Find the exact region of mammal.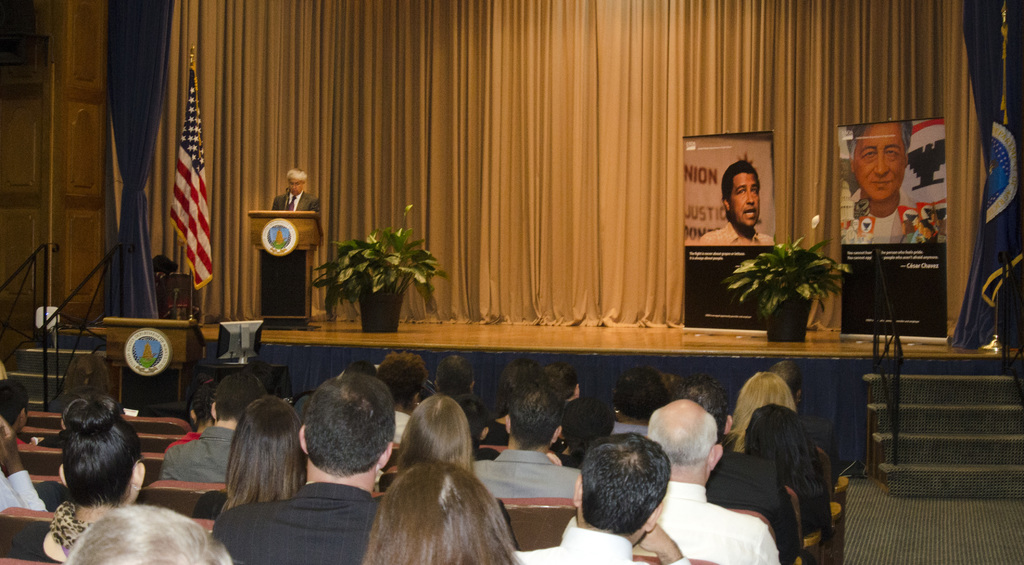
Exact region: {"x1": 746, "y1": 404, "x2": 835, "y2": 564}.
